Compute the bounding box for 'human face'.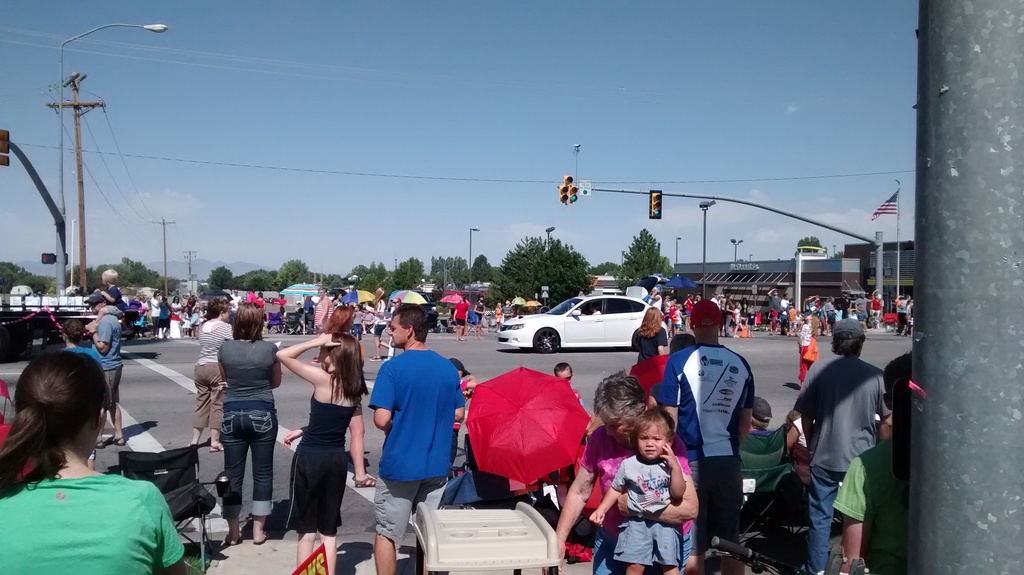
x1=636, y1=423, x2=662, y2=462.
